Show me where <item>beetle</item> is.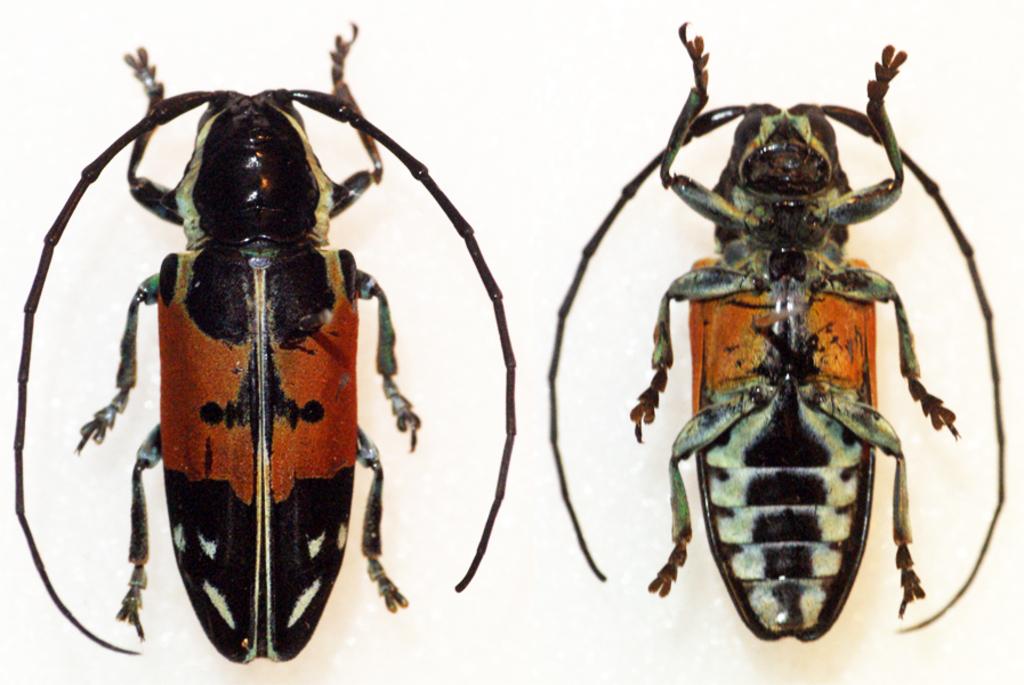
<item>beetle</item> is at pyautogui.locateOnScreen(549, 21, 1005, 644).
